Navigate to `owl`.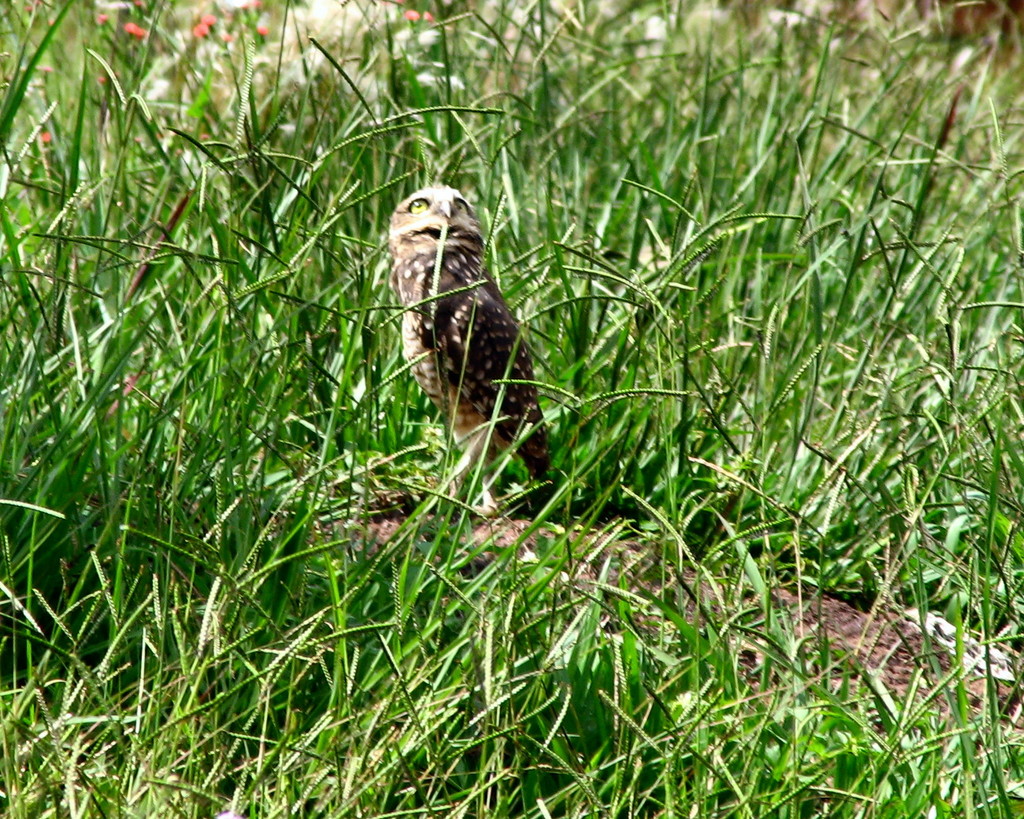
Navigation target: [388, 178, 551, 520].
